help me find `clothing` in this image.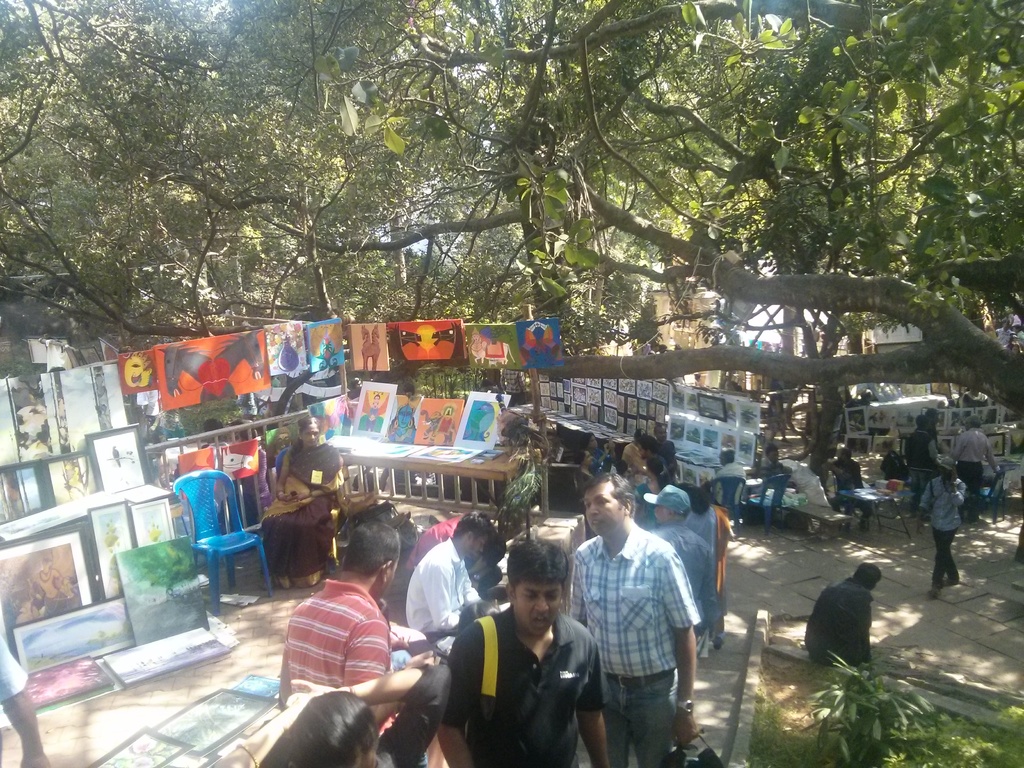
Found it: bbox(571, 520, 699, 767).
